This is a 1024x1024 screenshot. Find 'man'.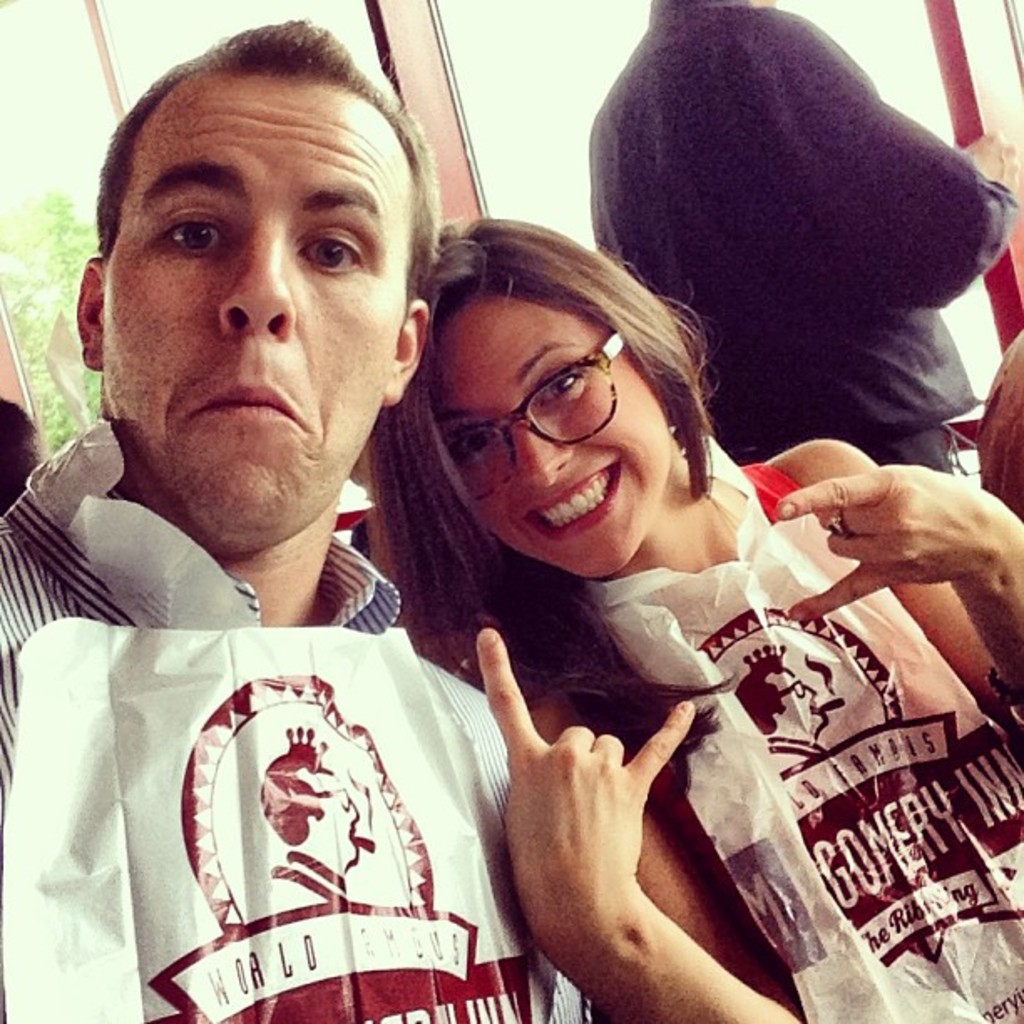
Bounding box: [12, 44, 579, 1019].
